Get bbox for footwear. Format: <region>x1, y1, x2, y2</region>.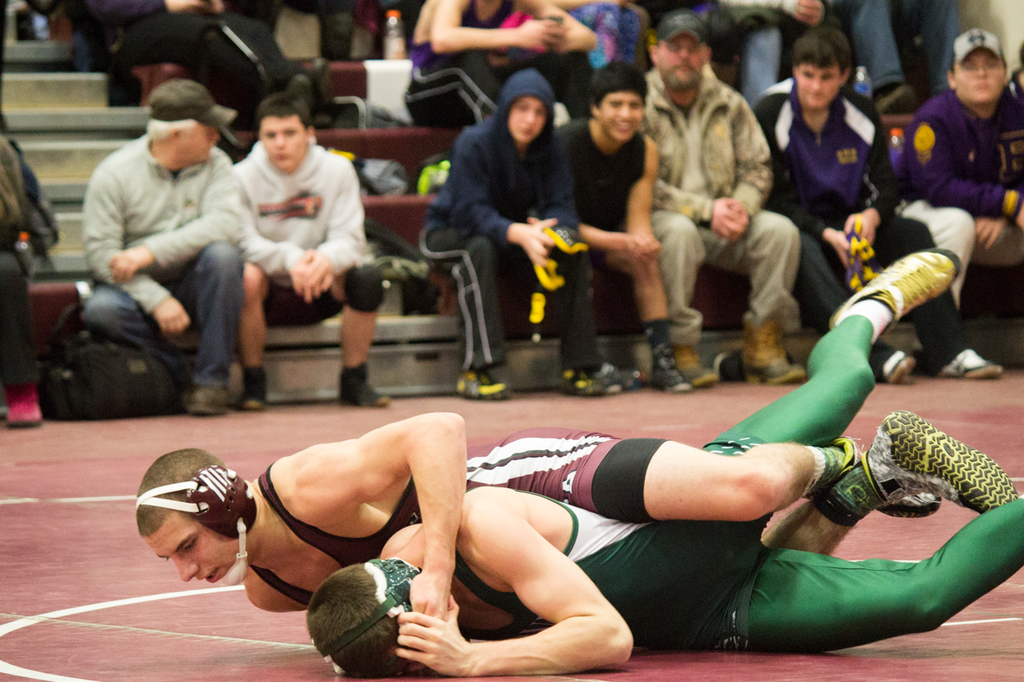
<region>830, 245, 958, 329</region>.
